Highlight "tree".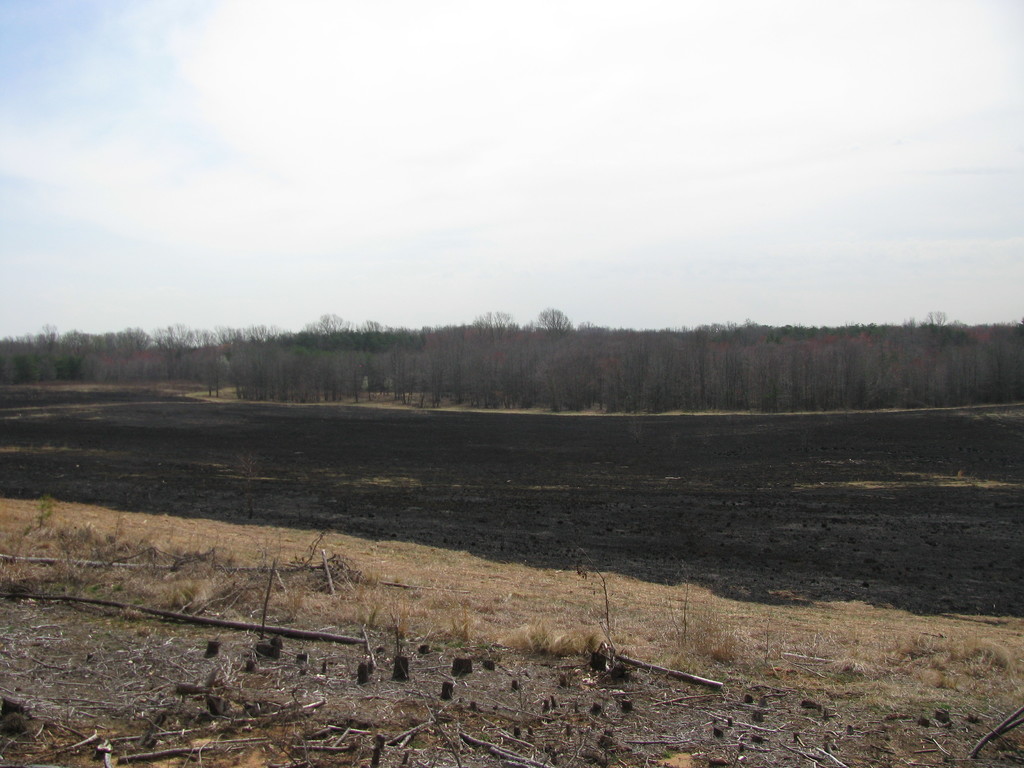
Highlighted region: x1=537, y1=308, x2=577, y2=334.
